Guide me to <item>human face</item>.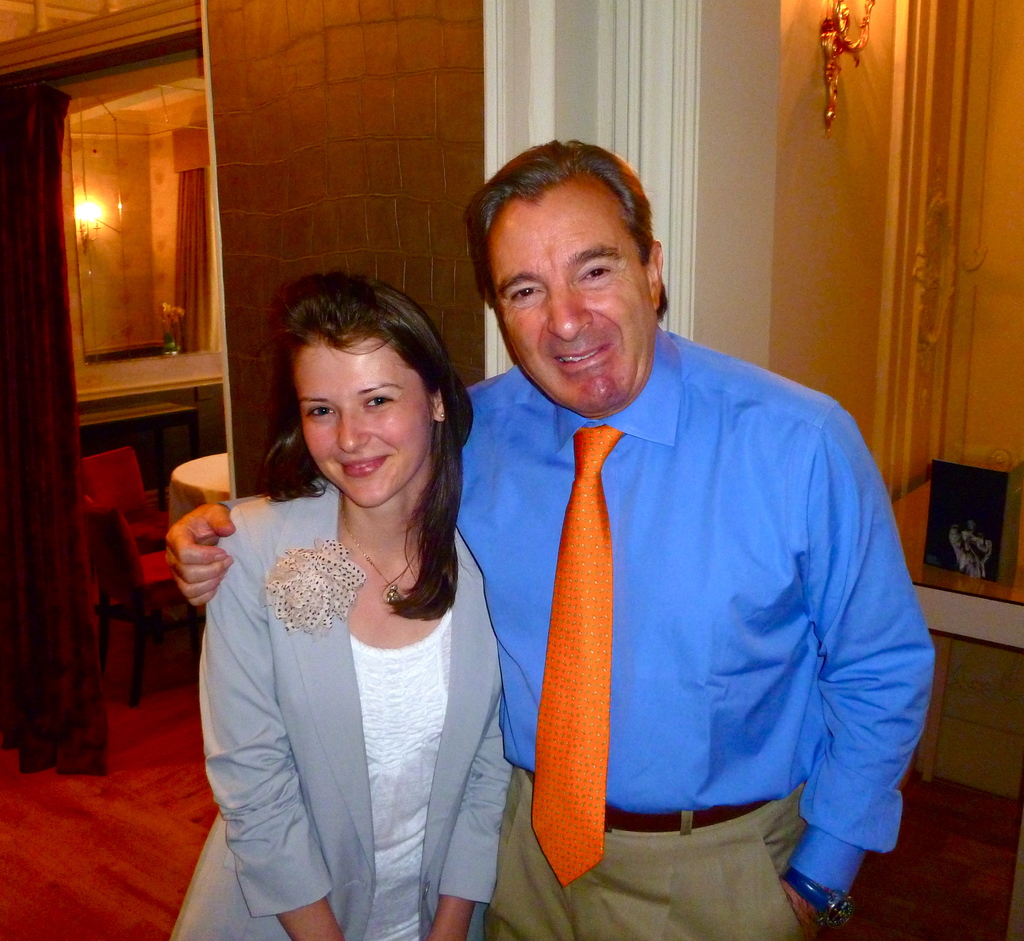
Guidance: [291,327,437,522].
